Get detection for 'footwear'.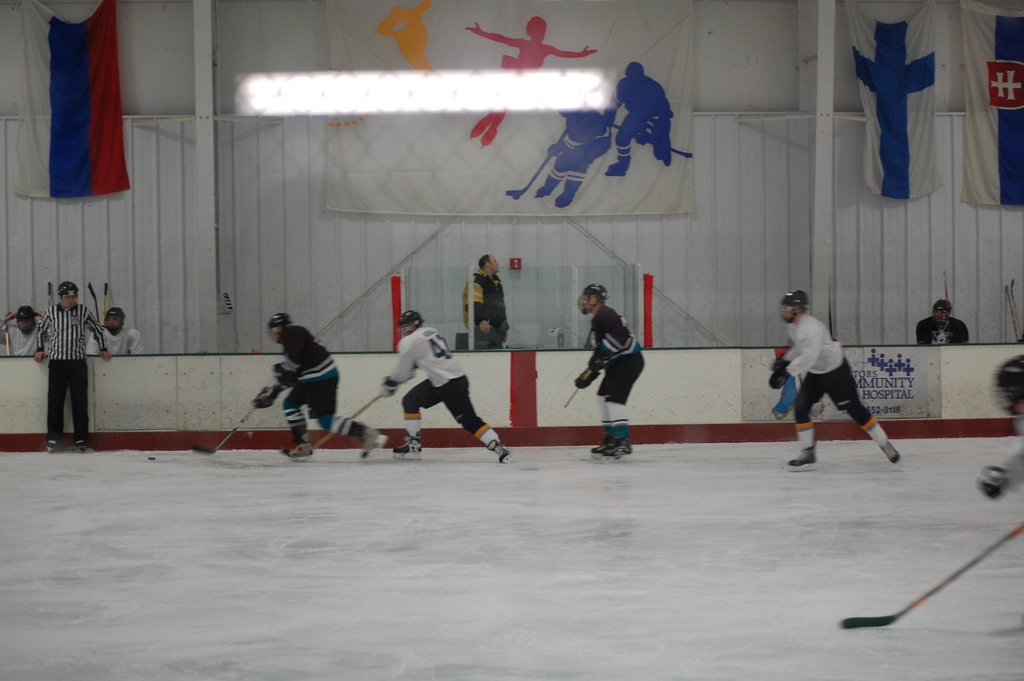
Detection: [x1=47, y1=436, x2=54, y2=455].
